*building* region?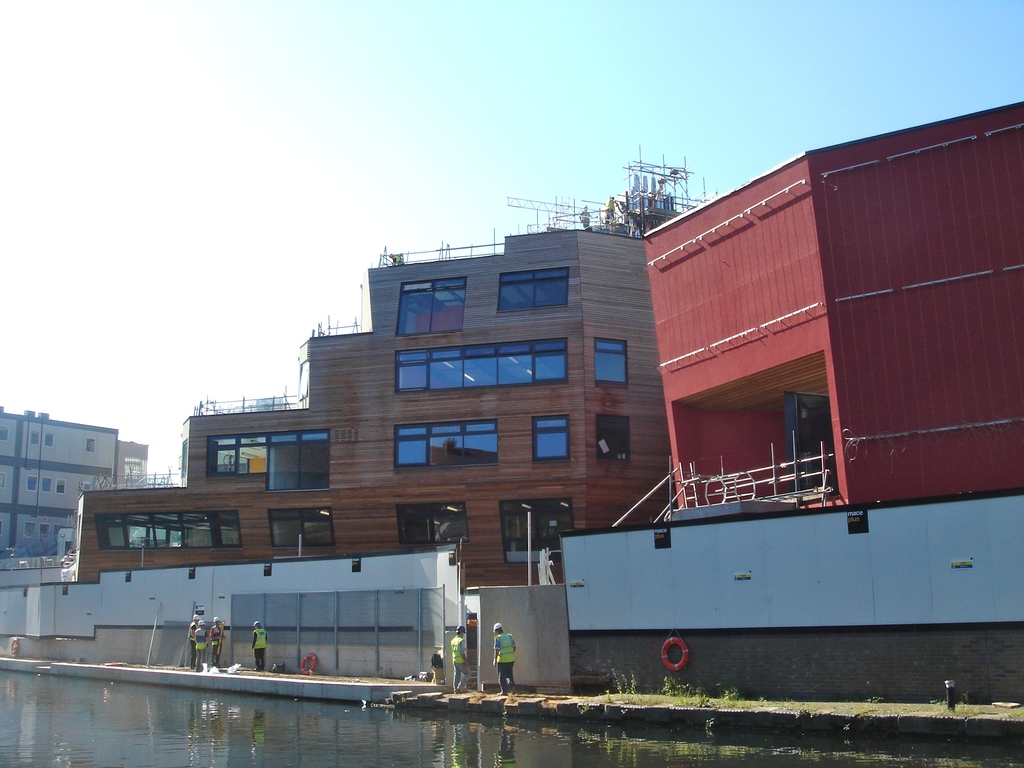
x1=0 y1=402 x2=150 y2=566
